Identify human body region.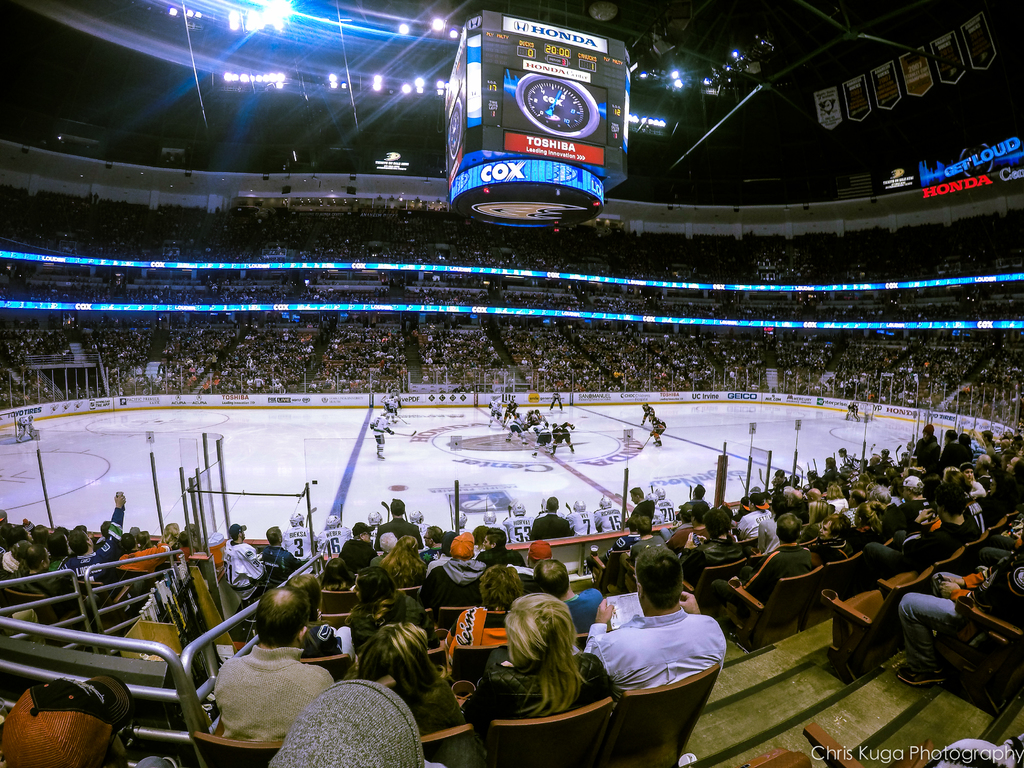
Region: <region>890, 541, 1023, 685</region>.
